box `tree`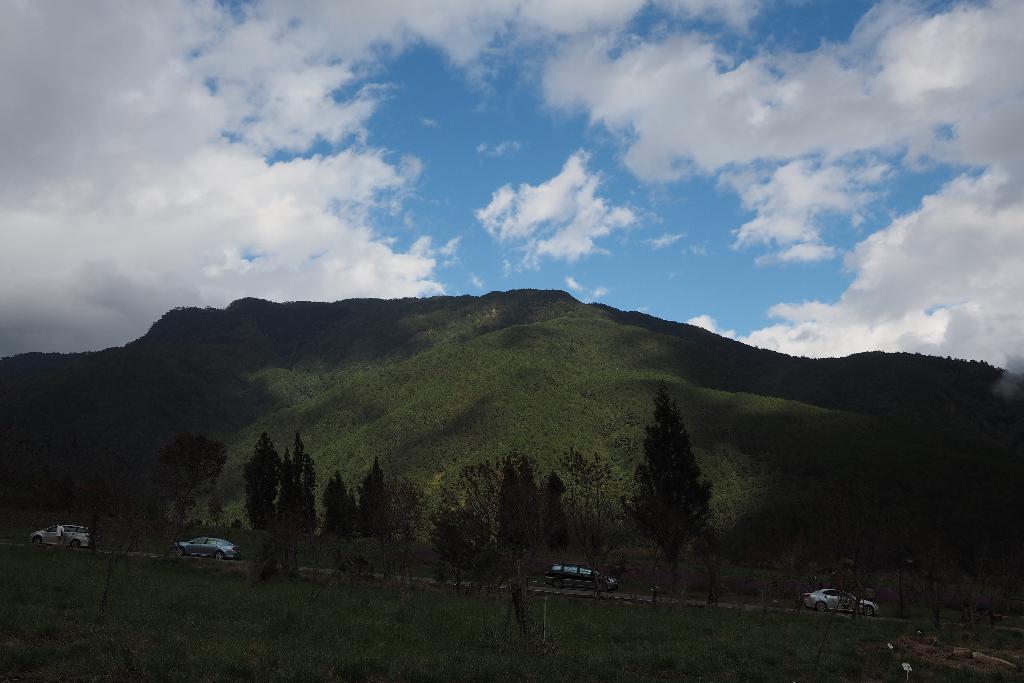
394,474,429,574
